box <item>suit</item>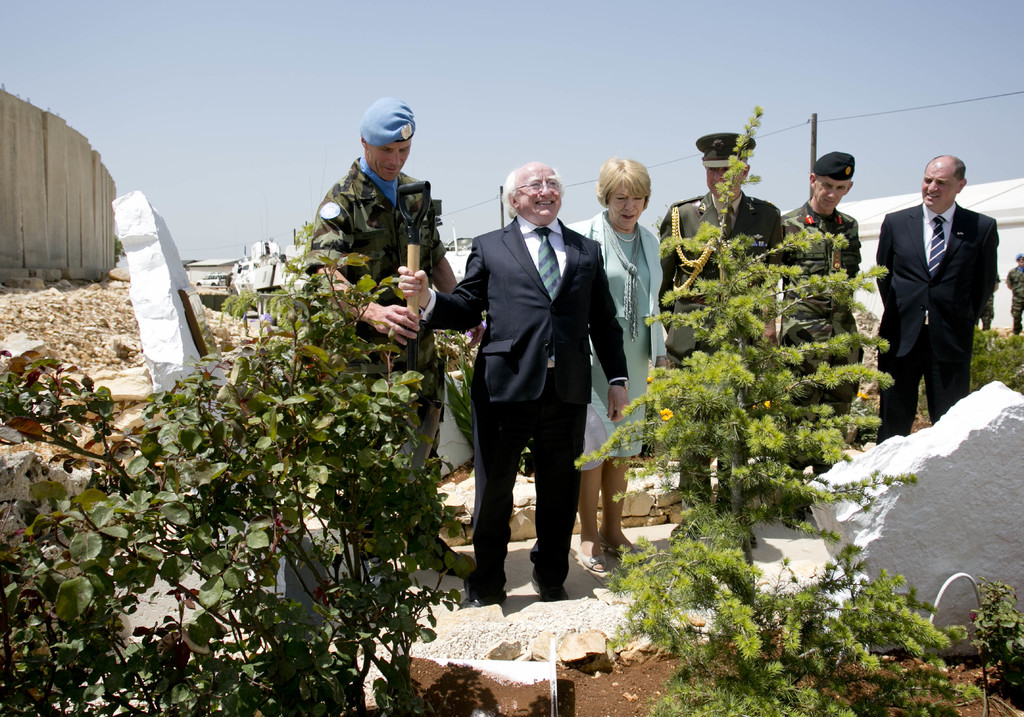
659:191:787:522
